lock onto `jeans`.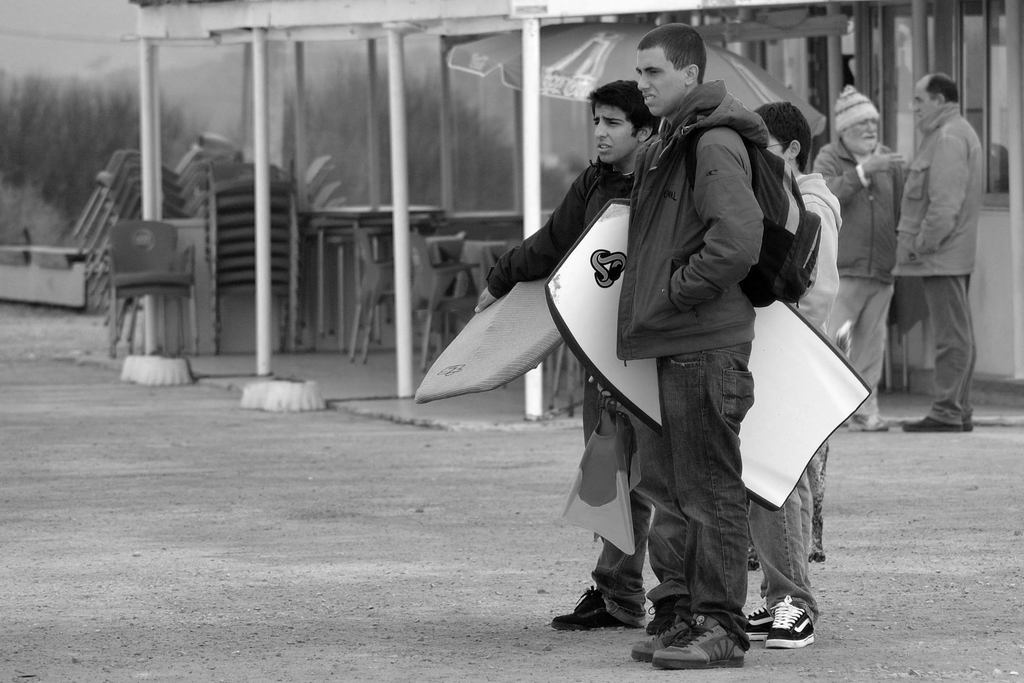
Locked: [647, 326, 764, 665].
